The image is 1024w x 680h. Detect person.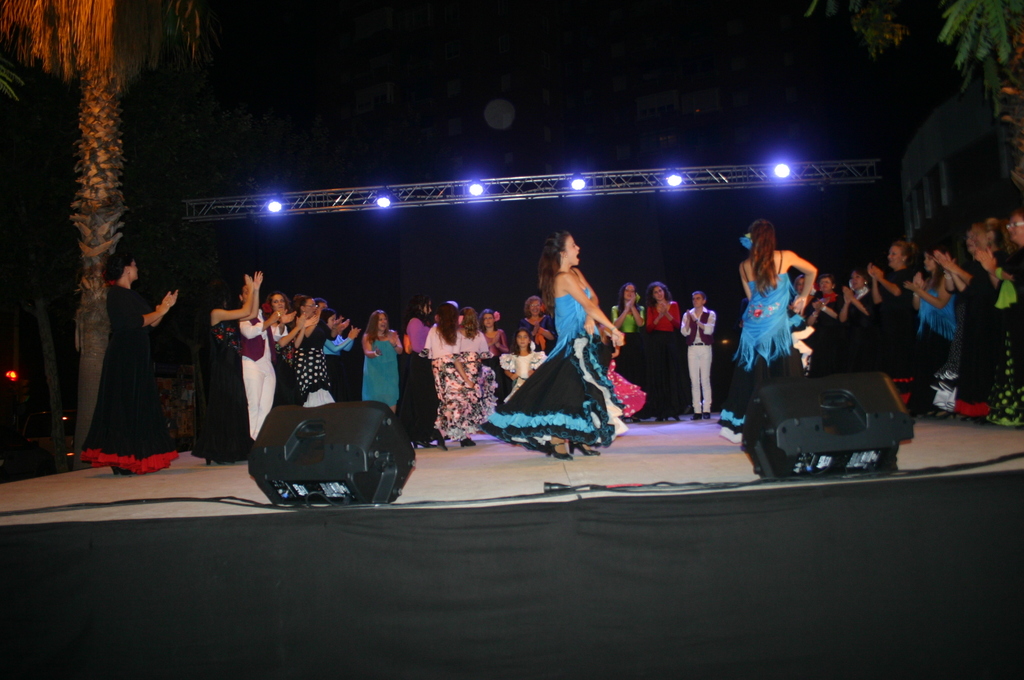
Detection: (527, 218, 639, 465).
